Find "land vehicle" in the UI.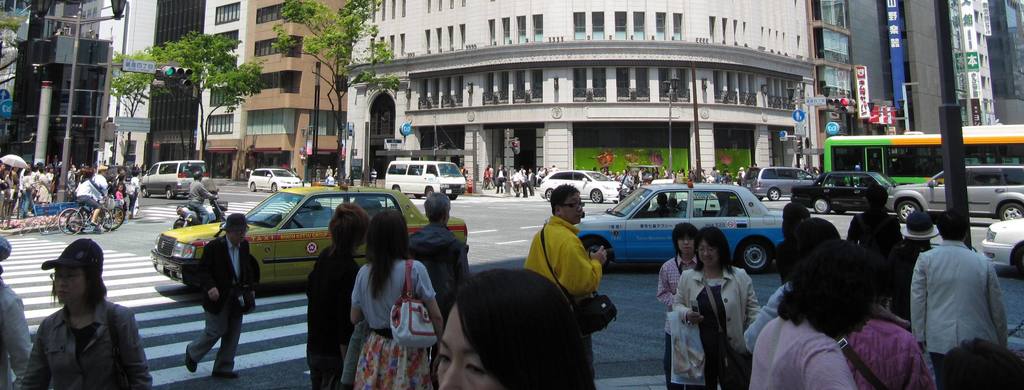
UI element at <box>252,168,302,197</box>.
